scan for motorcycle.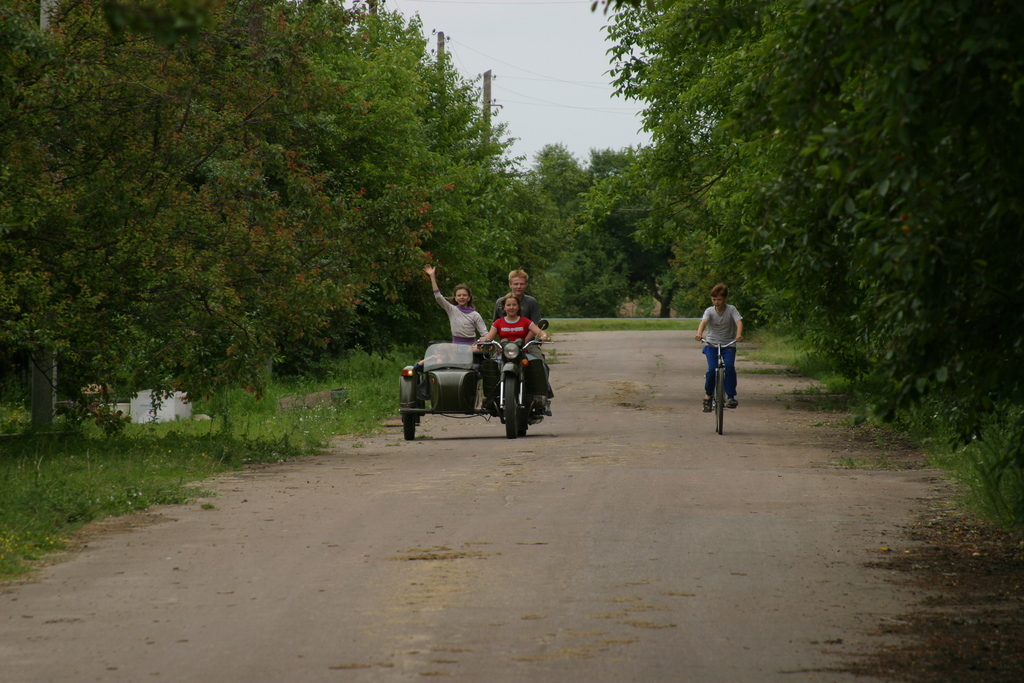
Scan result: box=[476, 325, 562, 434].
